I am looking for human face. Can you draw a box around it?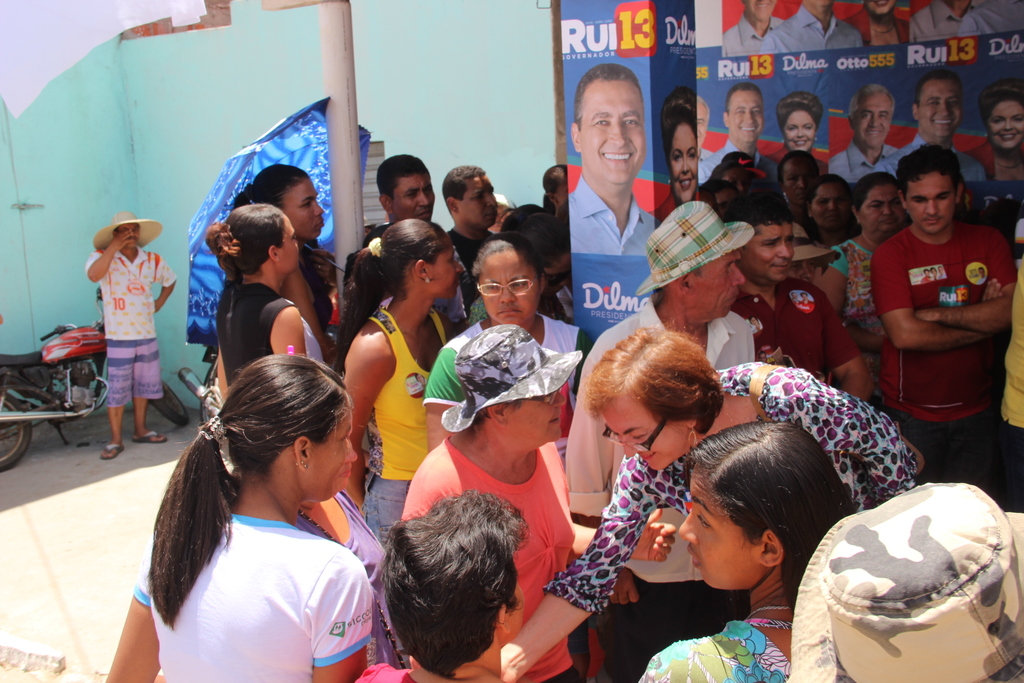
Sure, the bounding box is (787, 110, 816, 149).
